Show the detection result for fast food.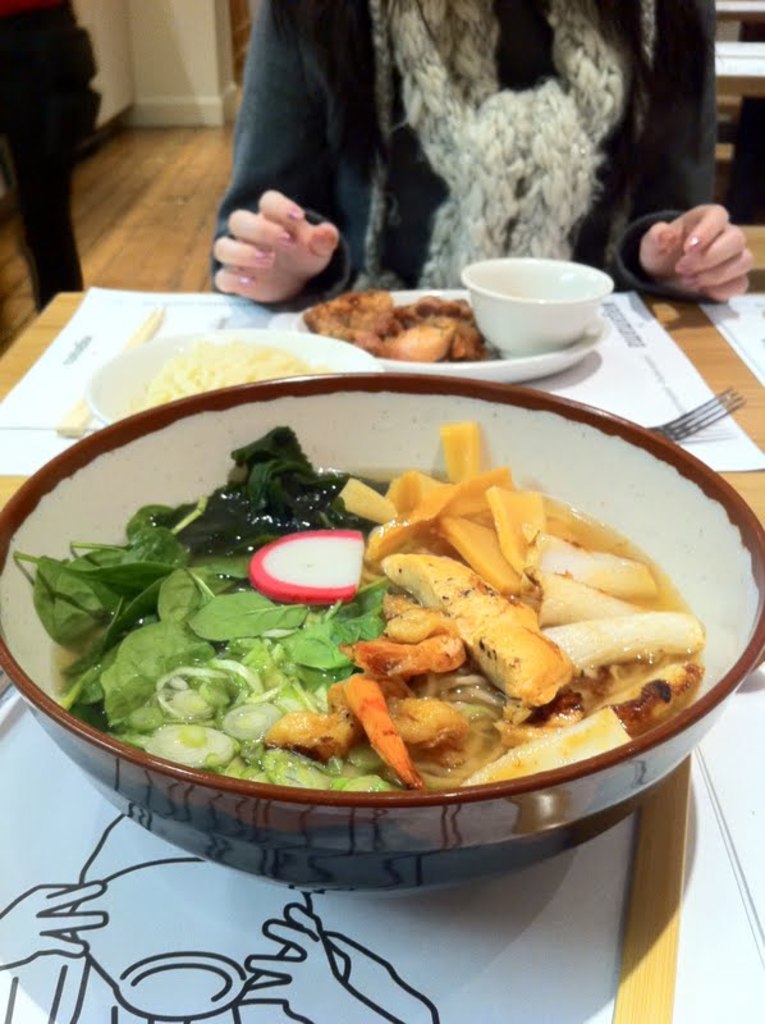
box=[526, 573, 633, 620].
